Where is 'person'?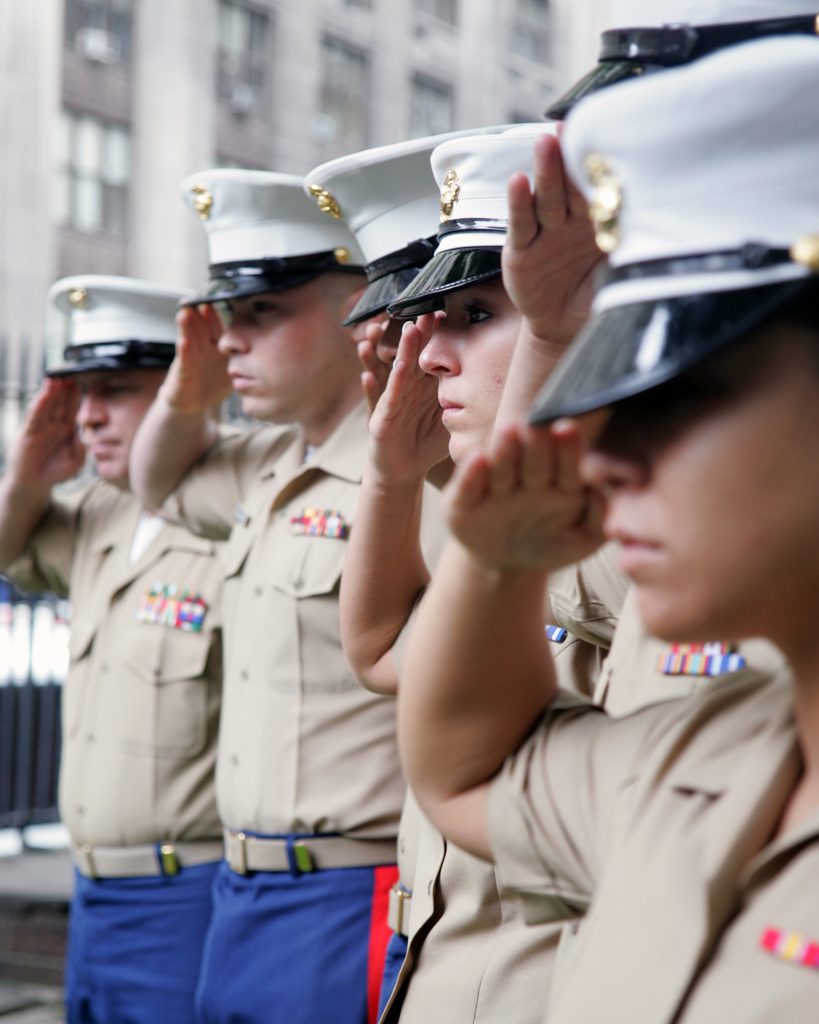
<box>136,169,382,1023</box>.
